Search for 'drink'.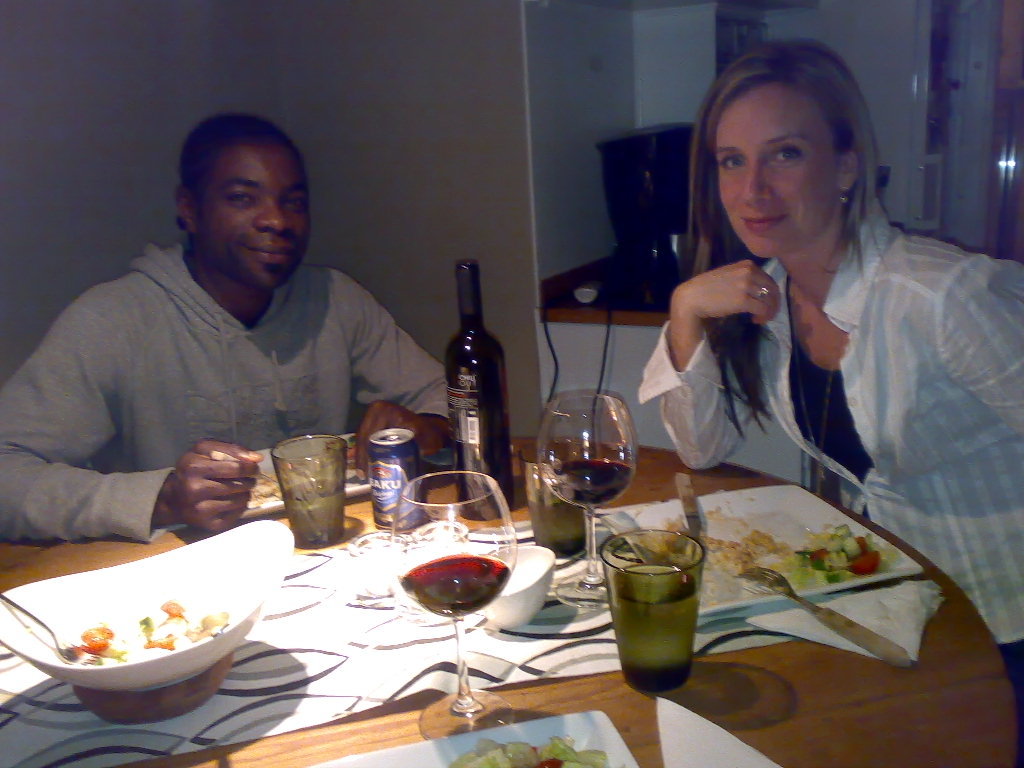
Found at pyautogui.locateOnScreen(396, 554, 512, 617).
